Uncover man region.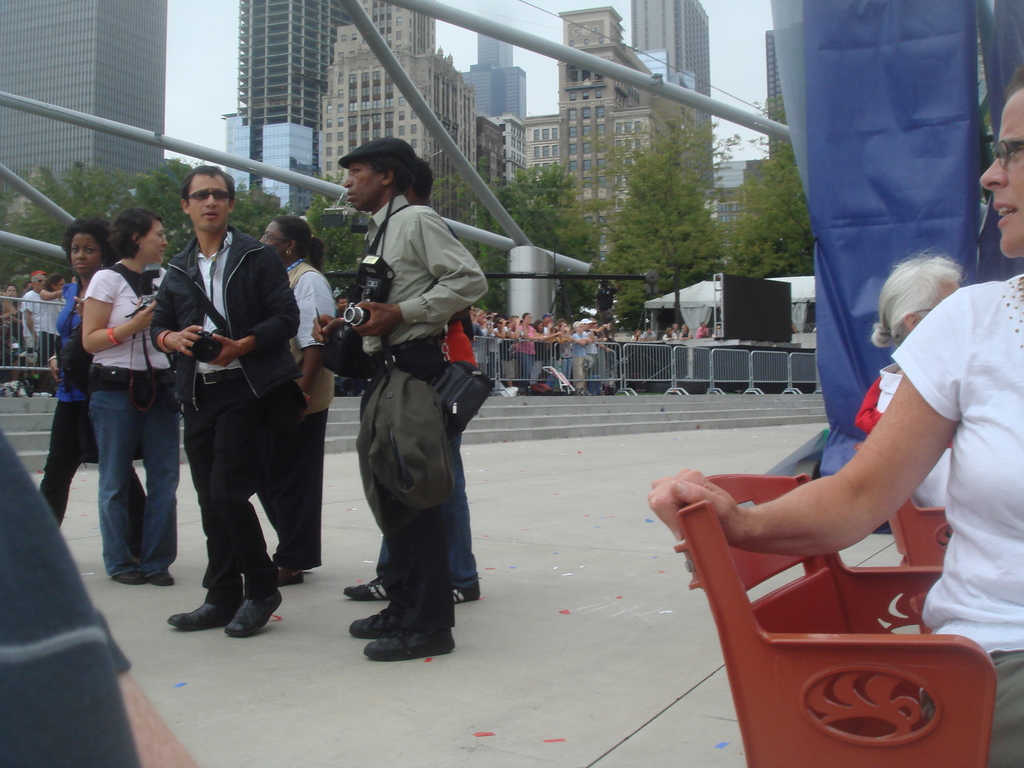
Uncovered: x1=697, y1=321, x2=712, y2=341.
